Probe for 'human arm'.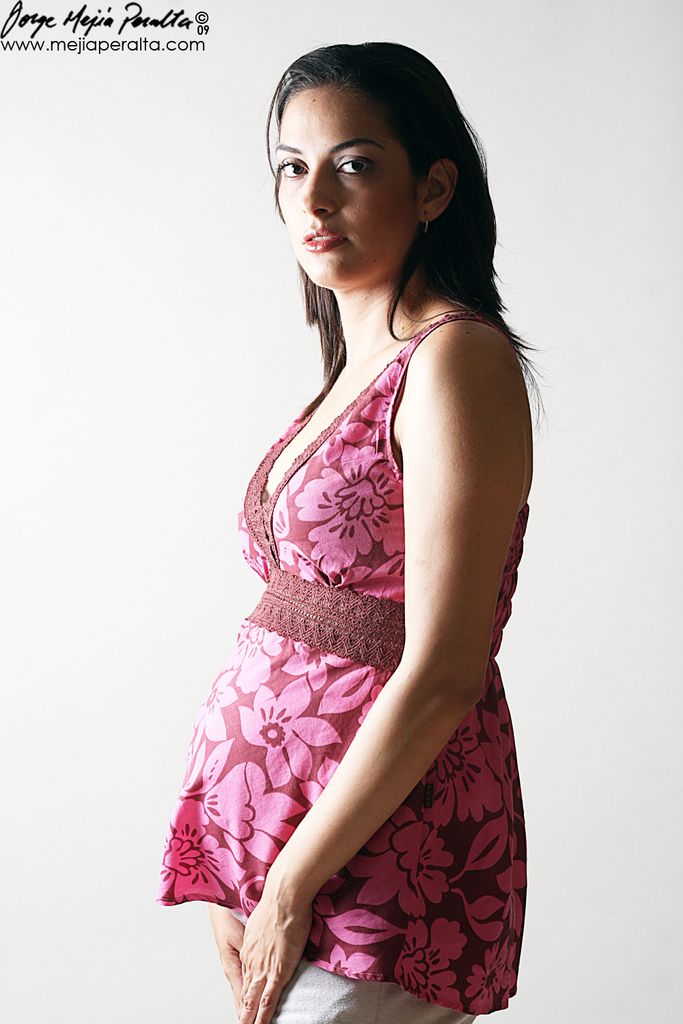
Probe result: (237, 315, 515, 988).
